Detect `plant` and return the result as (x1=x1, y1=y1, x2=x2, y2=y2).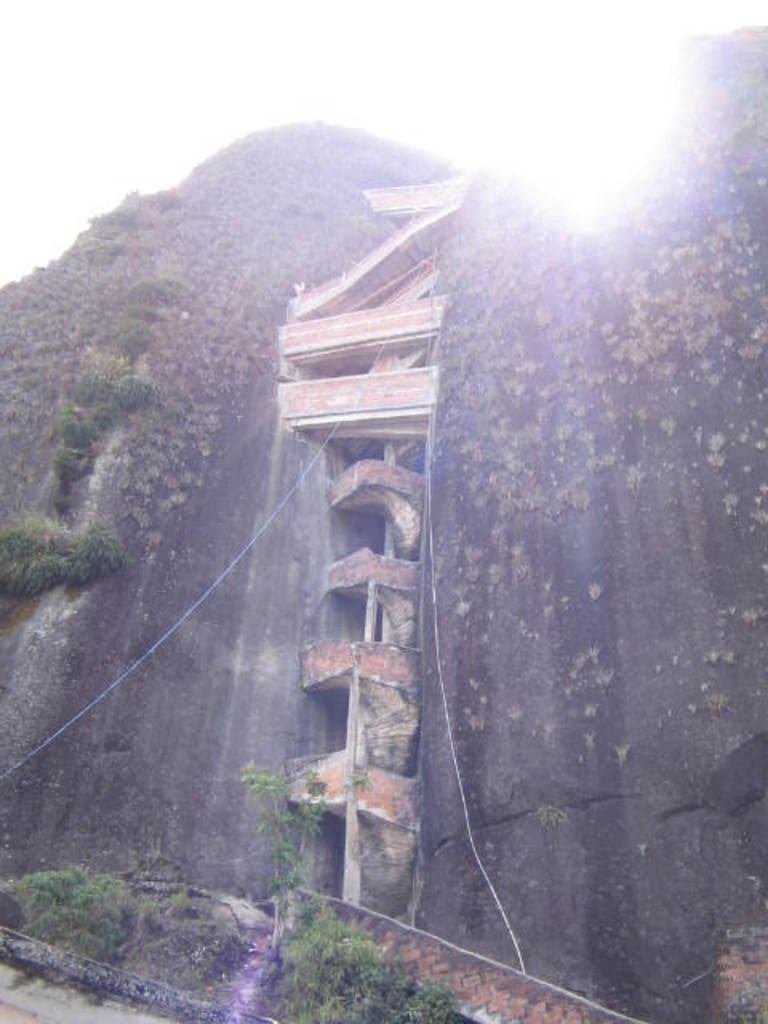
(x1=224, y1=742, x2=362, y2=904).
